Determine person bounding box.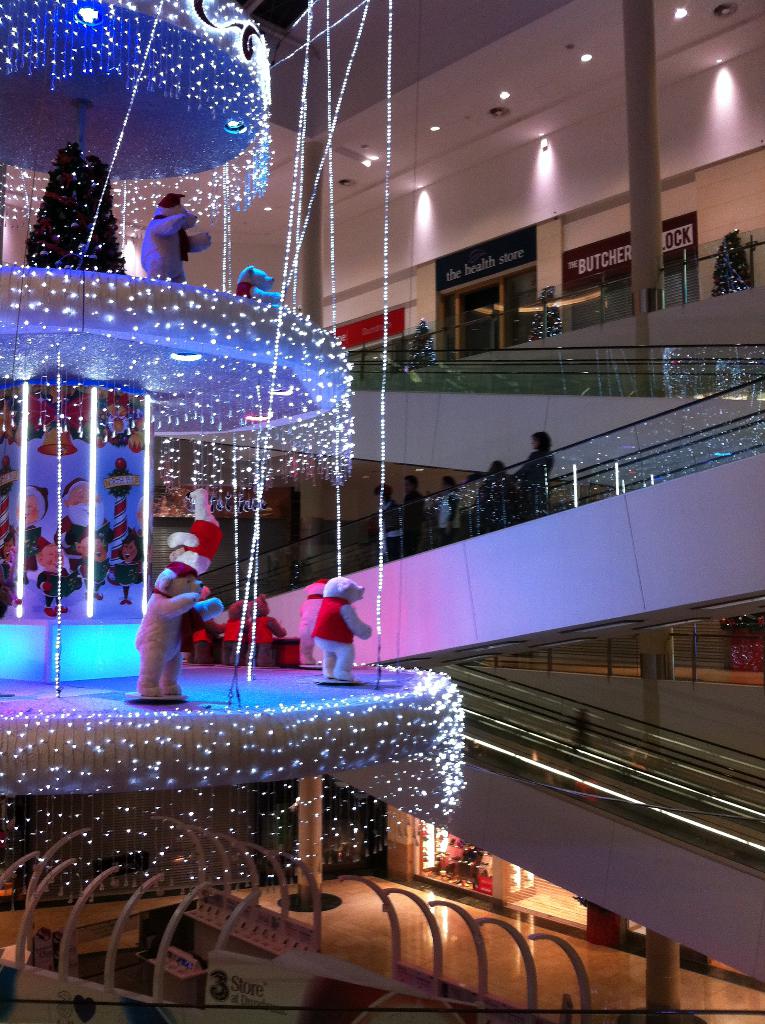
Determined: BBox(371, 477, 399, 559).
